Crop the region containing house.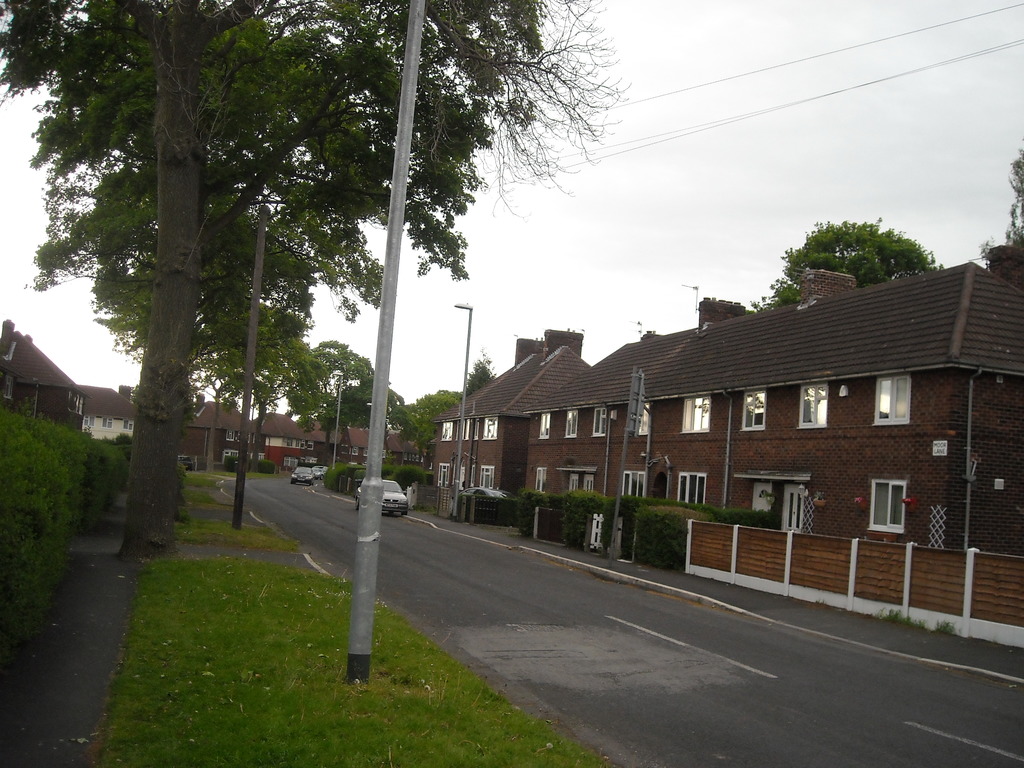
Crop region: crop(70, 379, 143, 437).
